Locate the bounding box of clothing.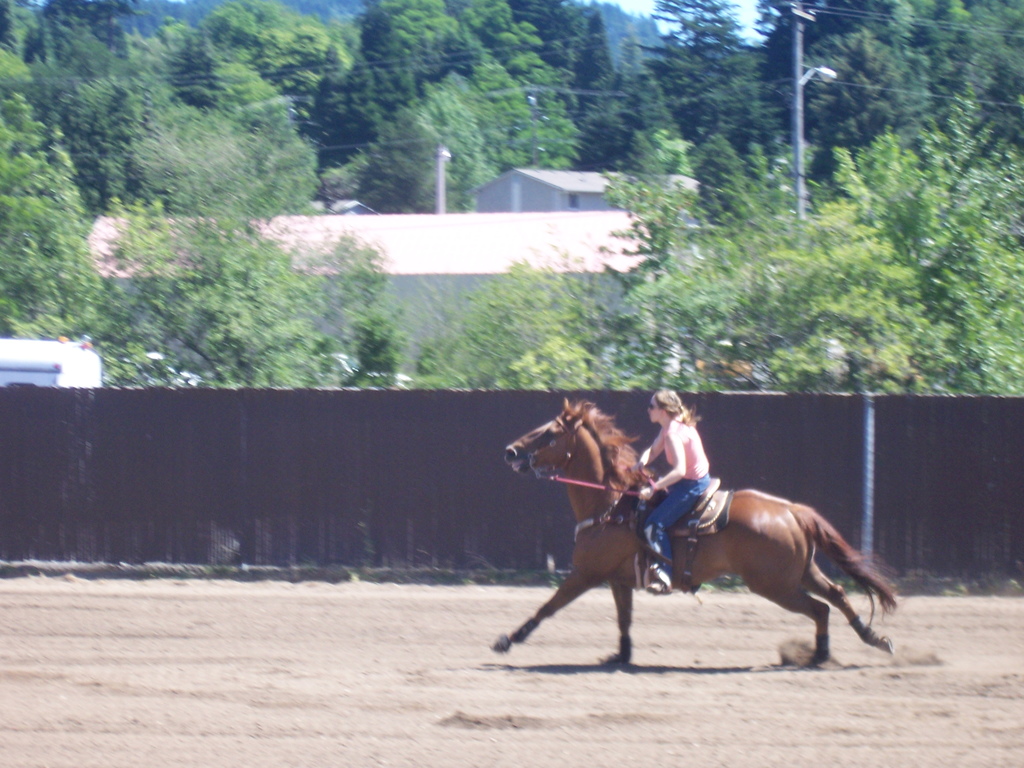
Bounding box: 642 468 712 584.
